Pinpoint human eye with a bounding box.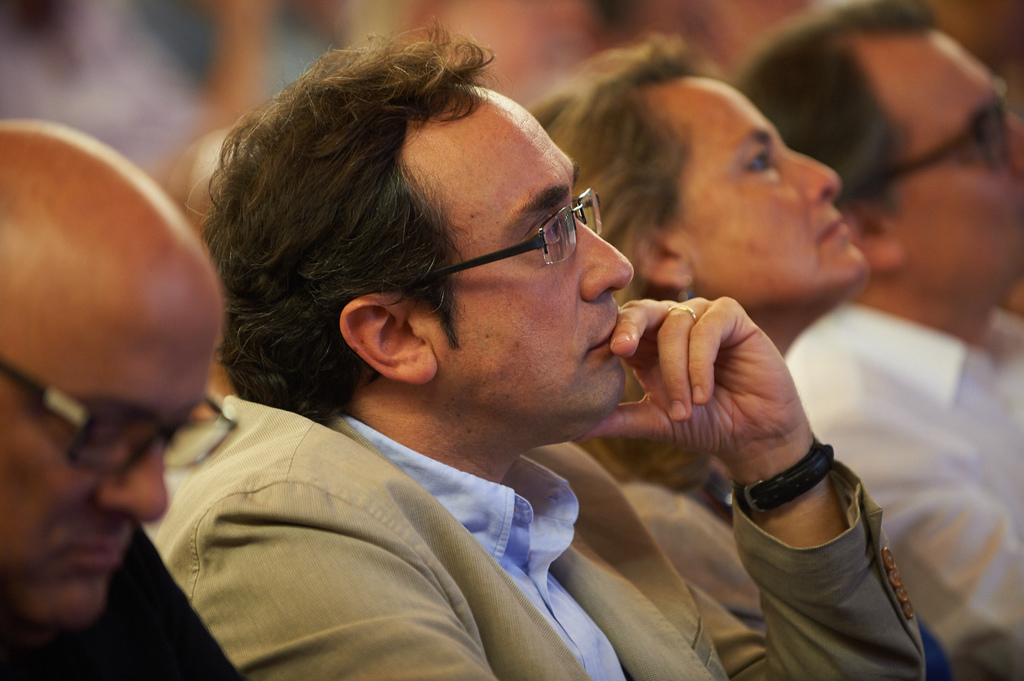
locate(742, 149, 776, 177).
